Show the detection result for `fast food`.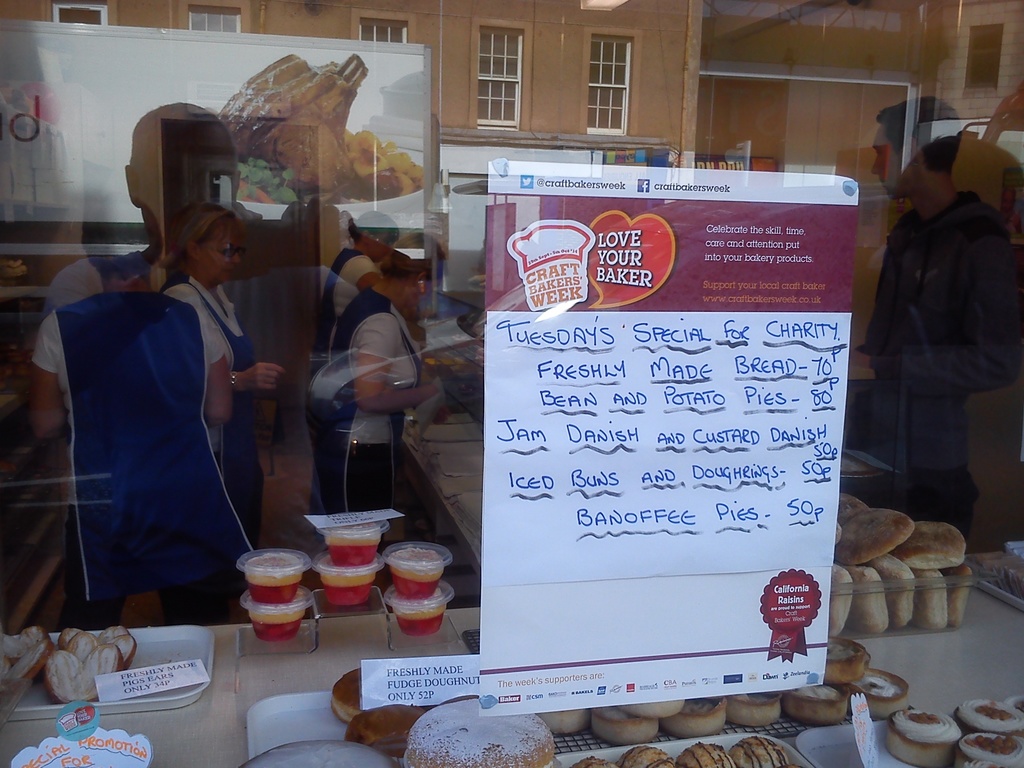
region(886, 694, 1023, 767).
